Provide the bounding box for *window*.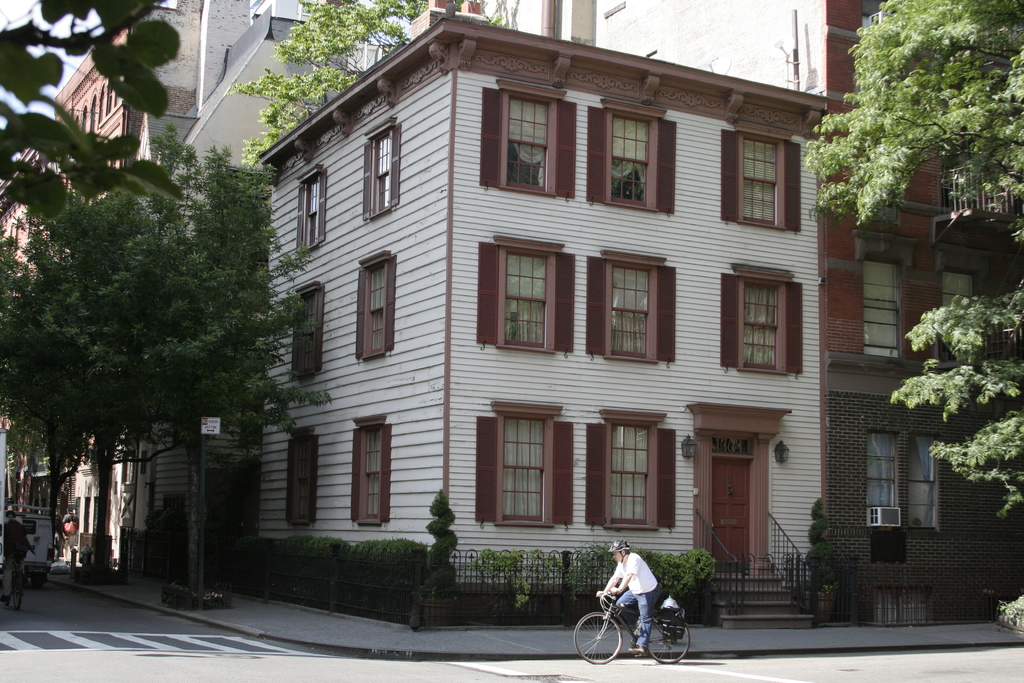
(357,256,397,372).
